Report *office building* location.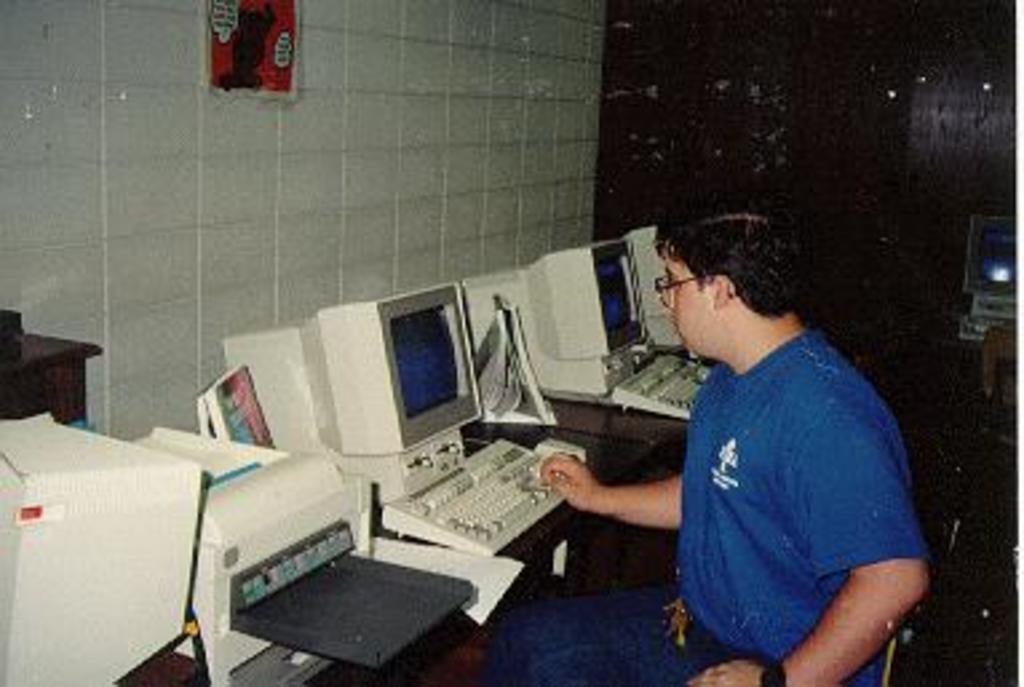
Report: box(123, 45, 1023, 686).
